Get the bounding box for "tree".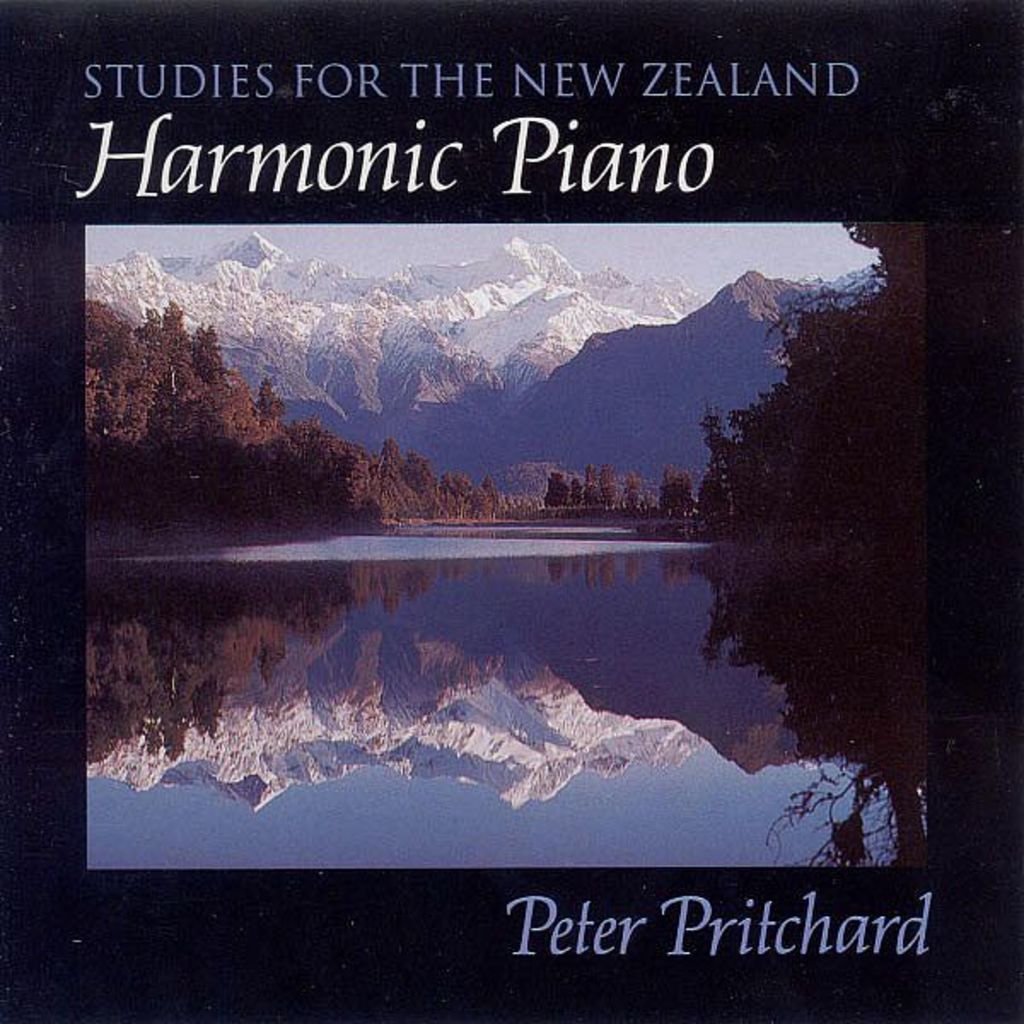
x1=539, y1=468, x2=568, y2=500.
